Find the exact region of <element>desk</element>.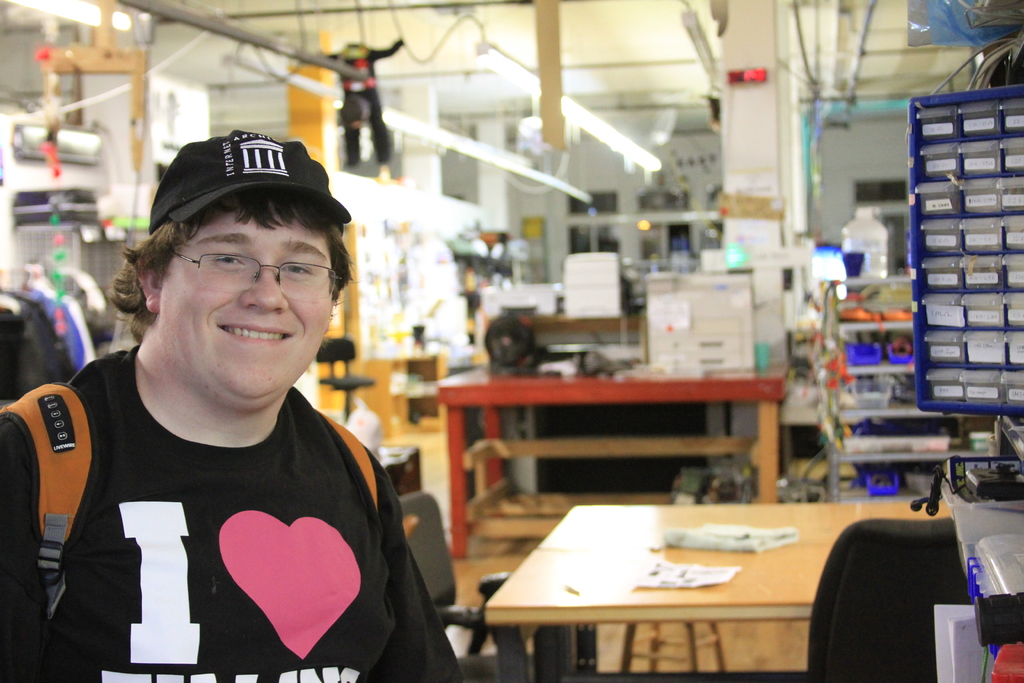
Exact region: x1=476 y1=505 x2=847 y2=659.
